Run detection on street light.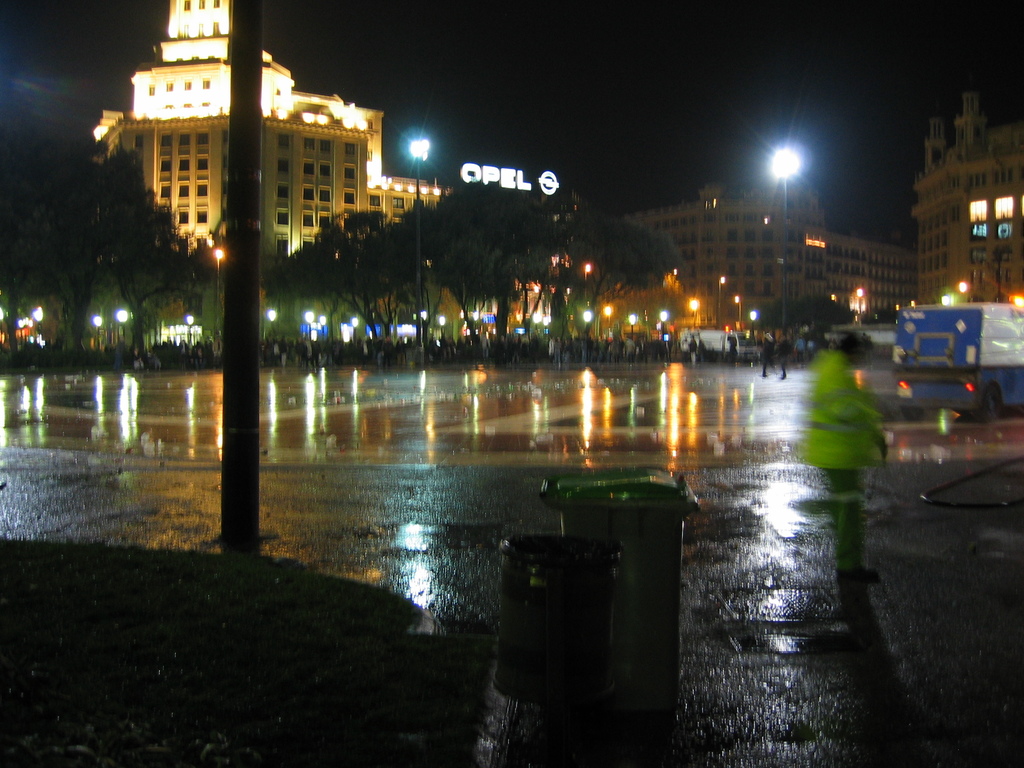
Result: rect(437, 316, 447, 338).
